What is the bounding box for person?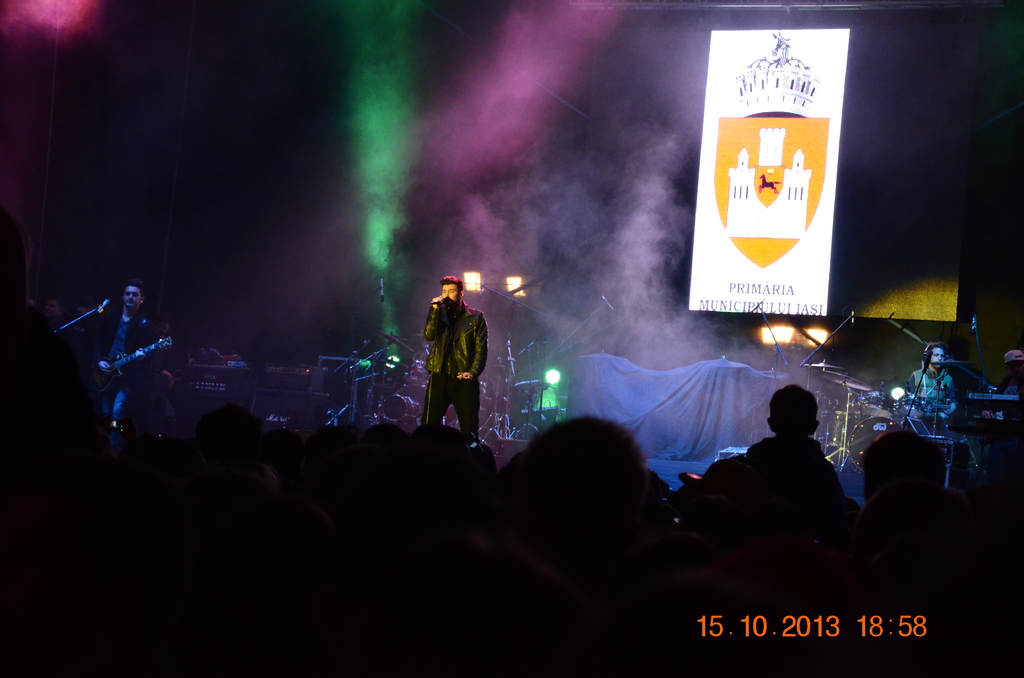
rect(89, 277, 168, 442).
